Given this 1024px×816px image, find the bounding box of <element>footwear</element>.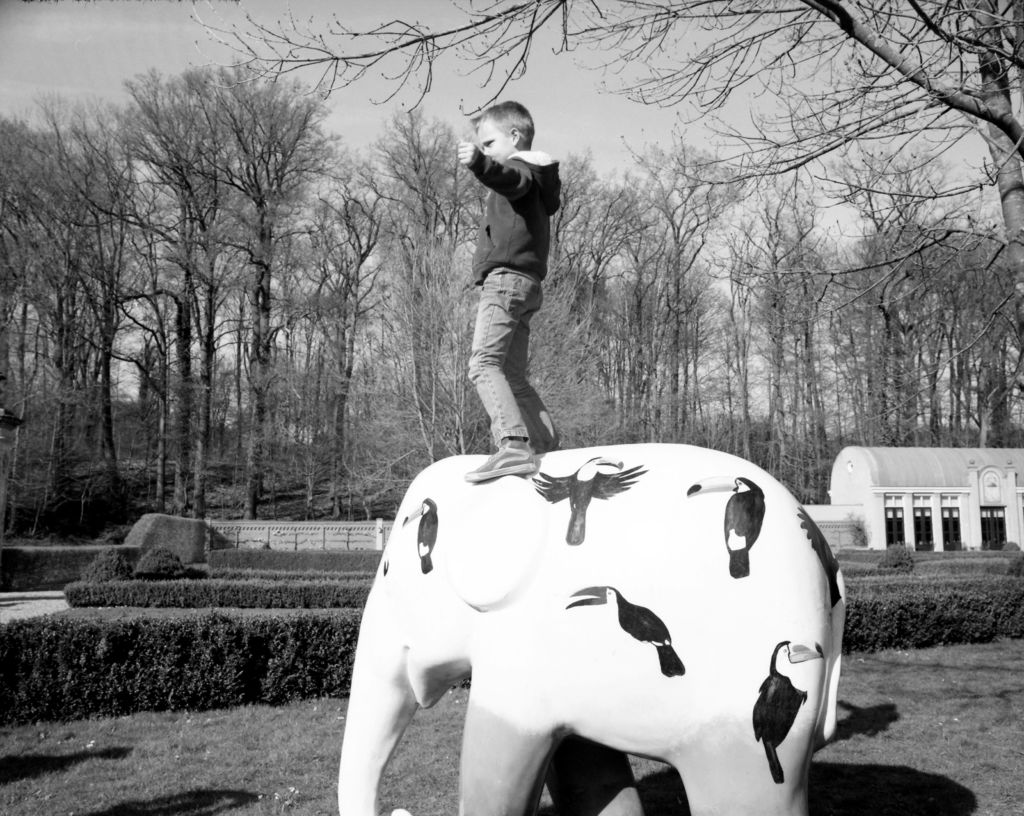
bbox=[463, 445, 546, 485].
